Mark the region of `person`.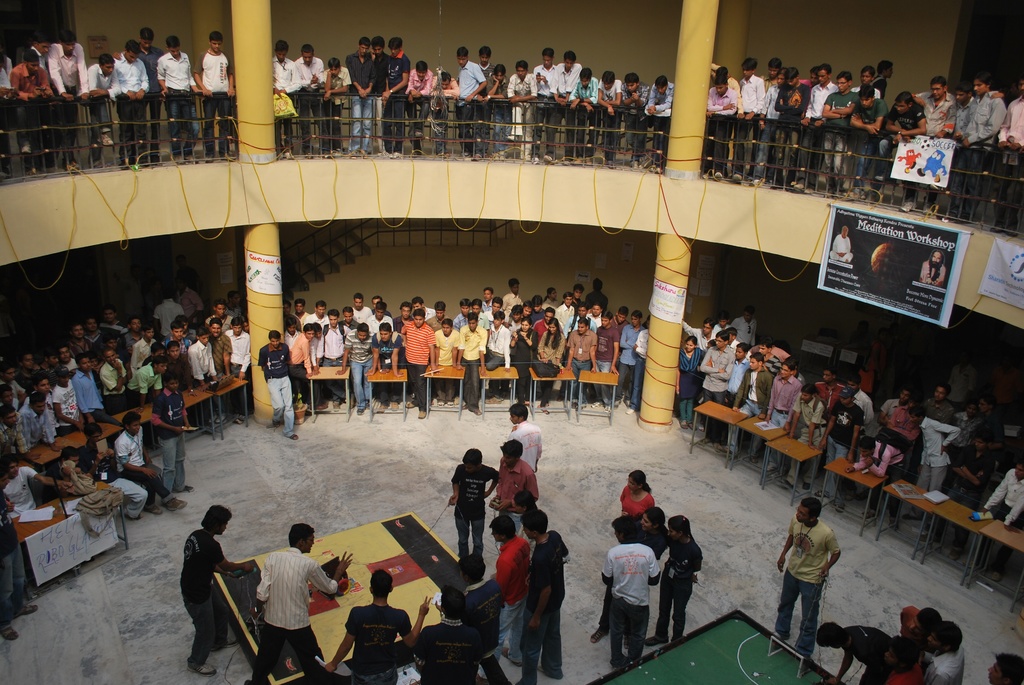
Region: detection(593, 311, 616, 415).
